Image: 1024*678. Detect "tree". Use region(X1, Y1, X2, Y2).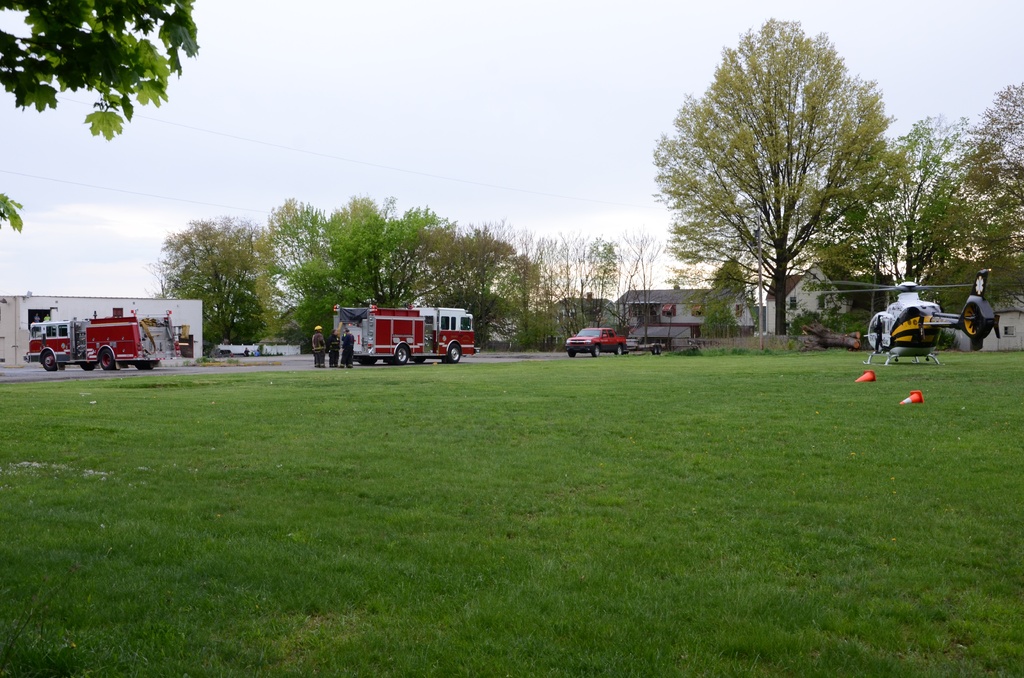
region(612, 227, 657, 358).
